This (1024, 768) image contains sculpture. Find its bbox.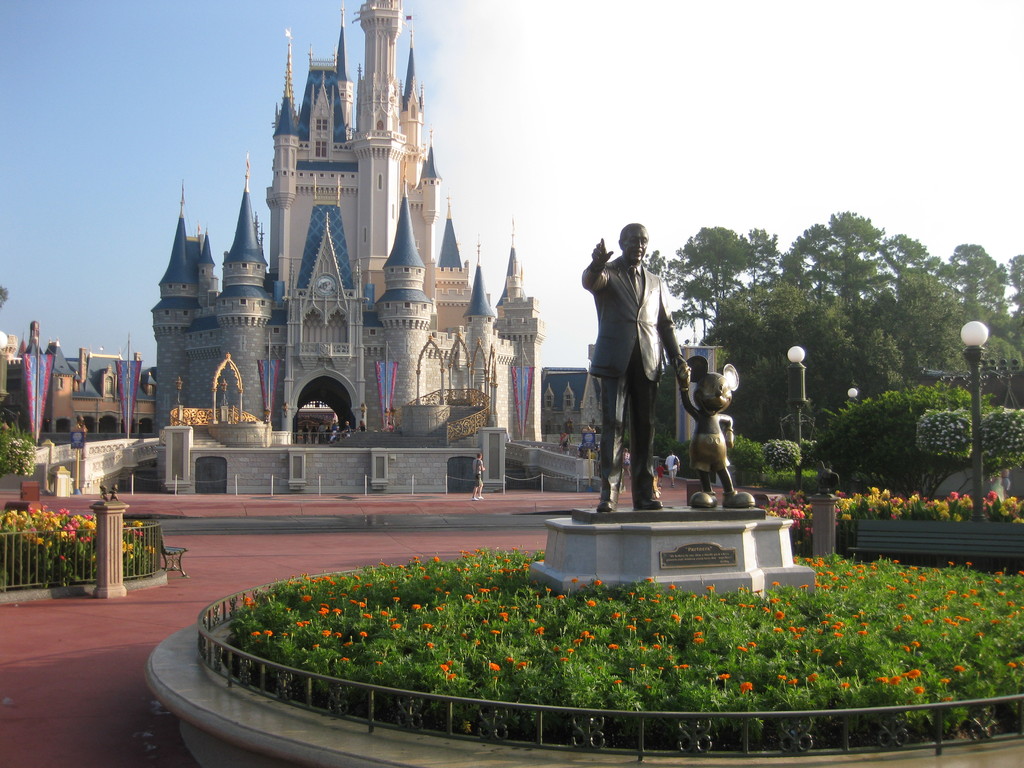
<region>97, 484, 109, 506</region>.
